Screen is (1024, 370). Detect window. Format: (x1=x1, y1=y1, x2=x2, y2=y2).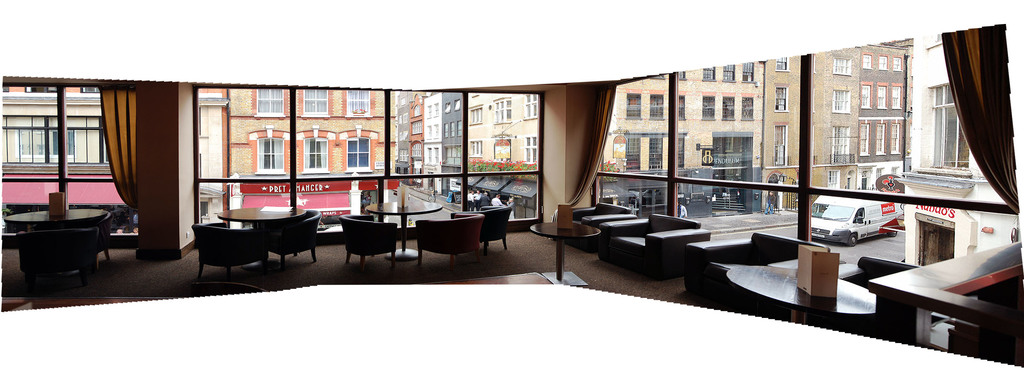
(x1=846, y1=177, x2=852, y2=188).
